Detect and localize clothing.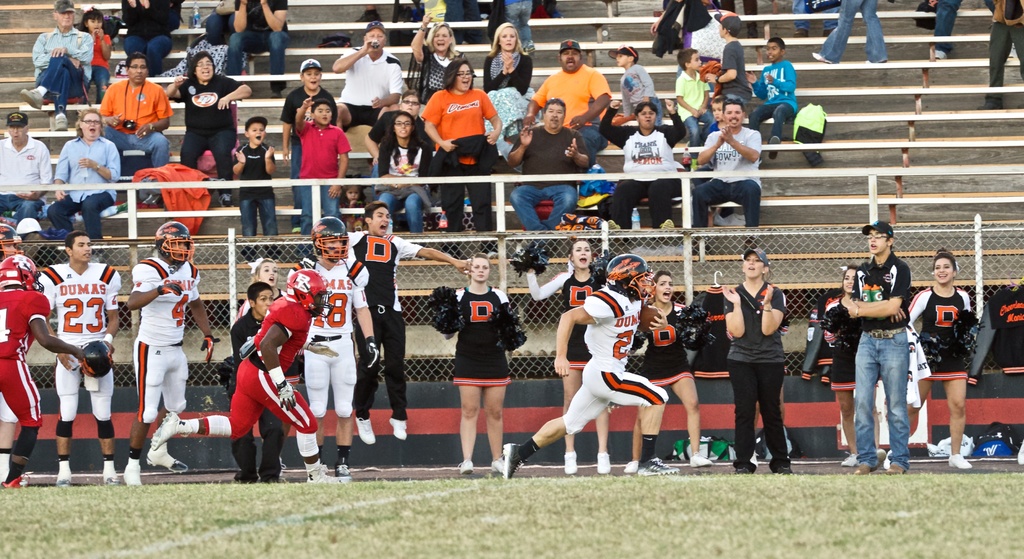
Localized at 172,281,319,461.
